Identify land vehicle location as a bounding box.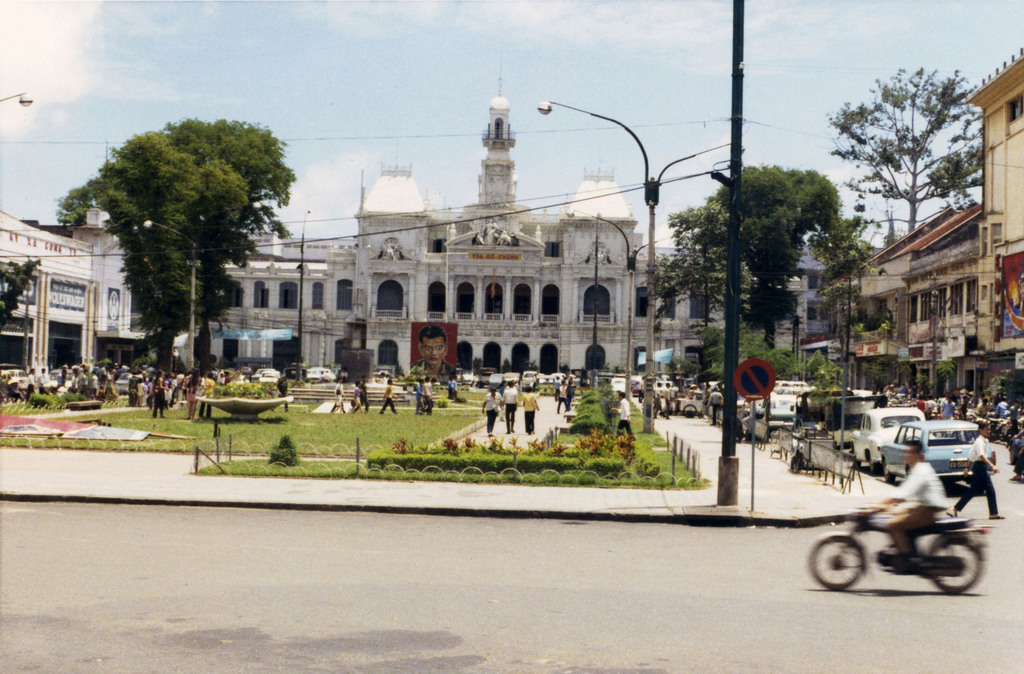
detection(797, 486, 976, 603).
